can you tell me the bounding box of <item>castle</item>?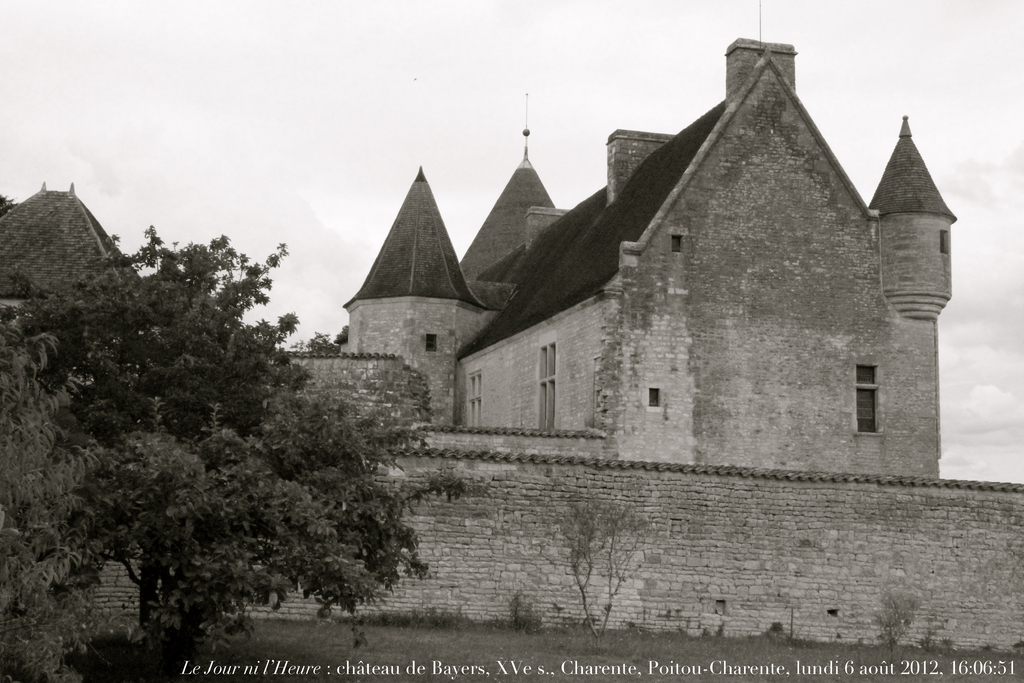
[x1=431, y1=85, x2=987, y2=499].
